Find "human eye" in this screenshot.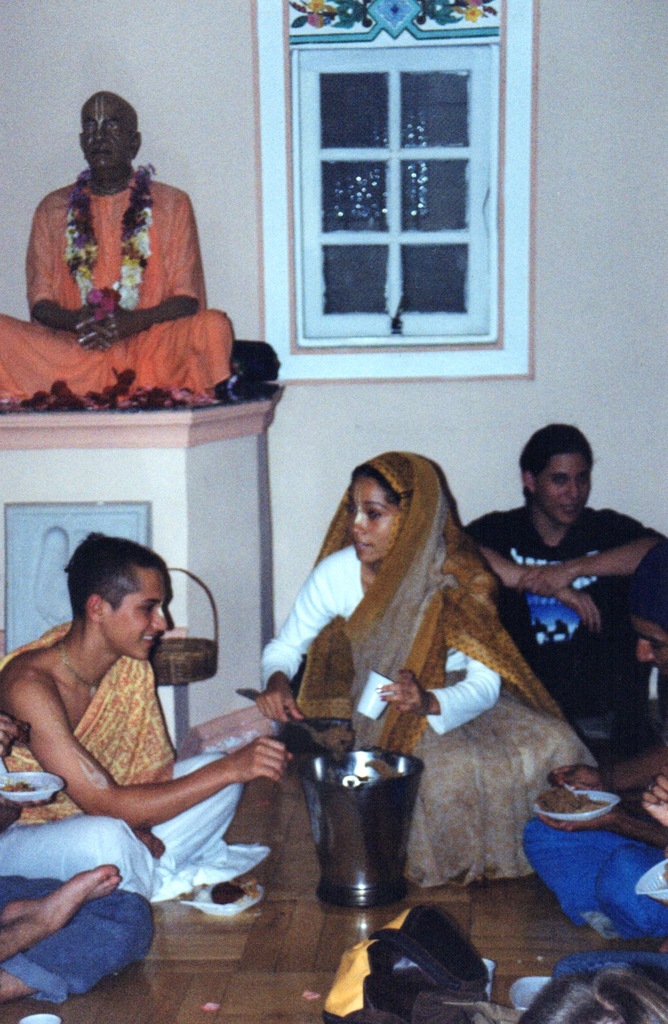
The bounding box for "human eye" is {"left": 344, "top": 502, "right": 356, "bottom": 518}.
